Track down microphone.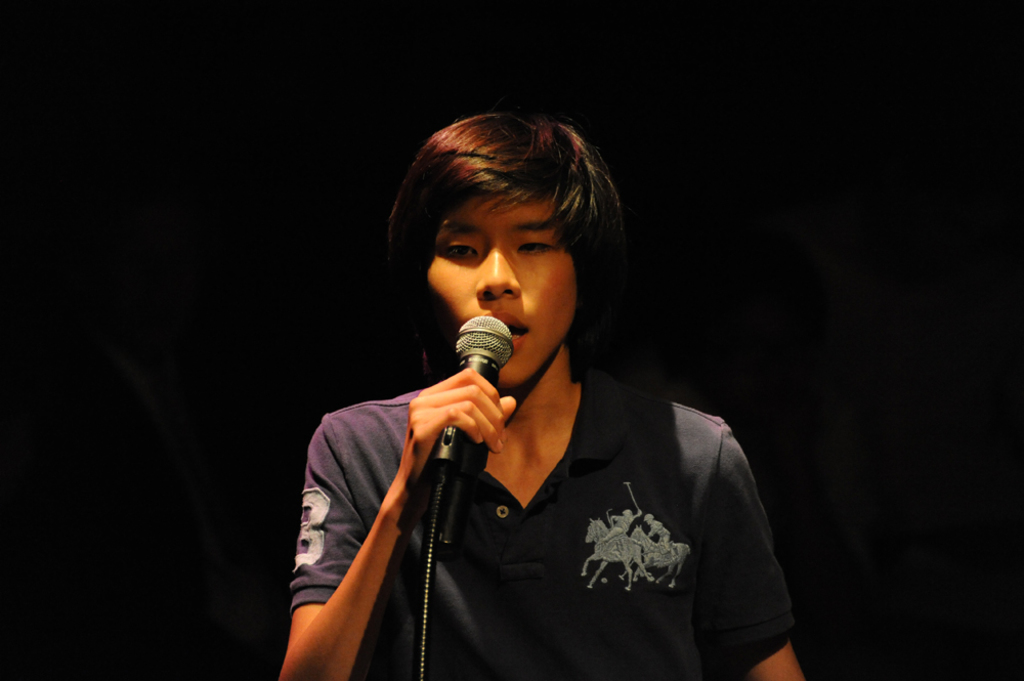
Tracked to 439:323:514:410.
